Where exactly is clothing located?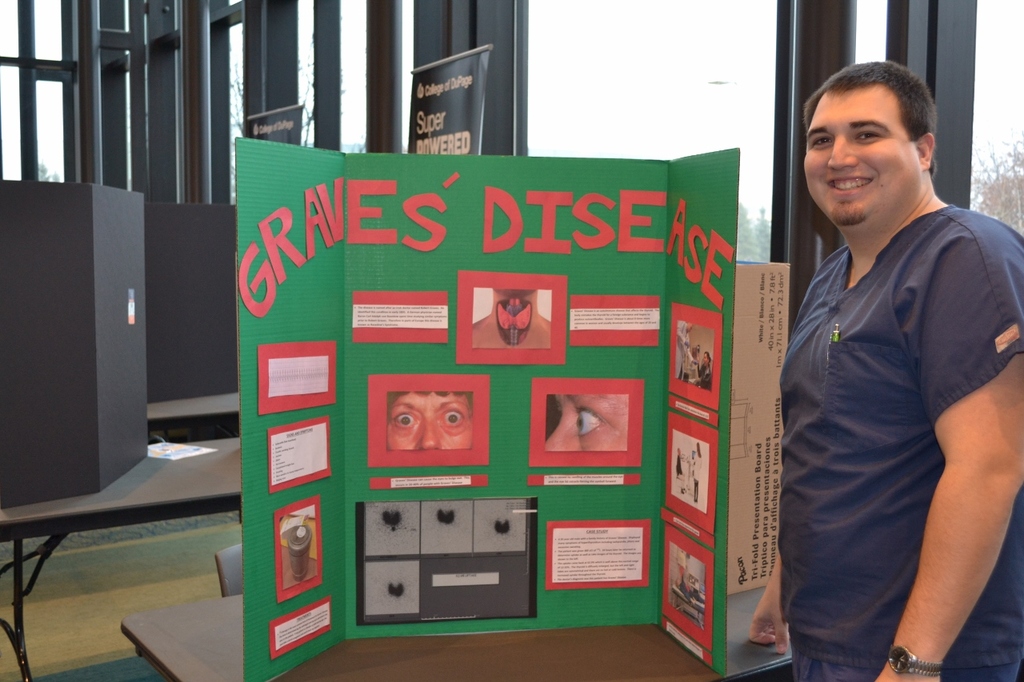
Its bounding box is [x1=731, y1=146, x2=978, y2=660].
